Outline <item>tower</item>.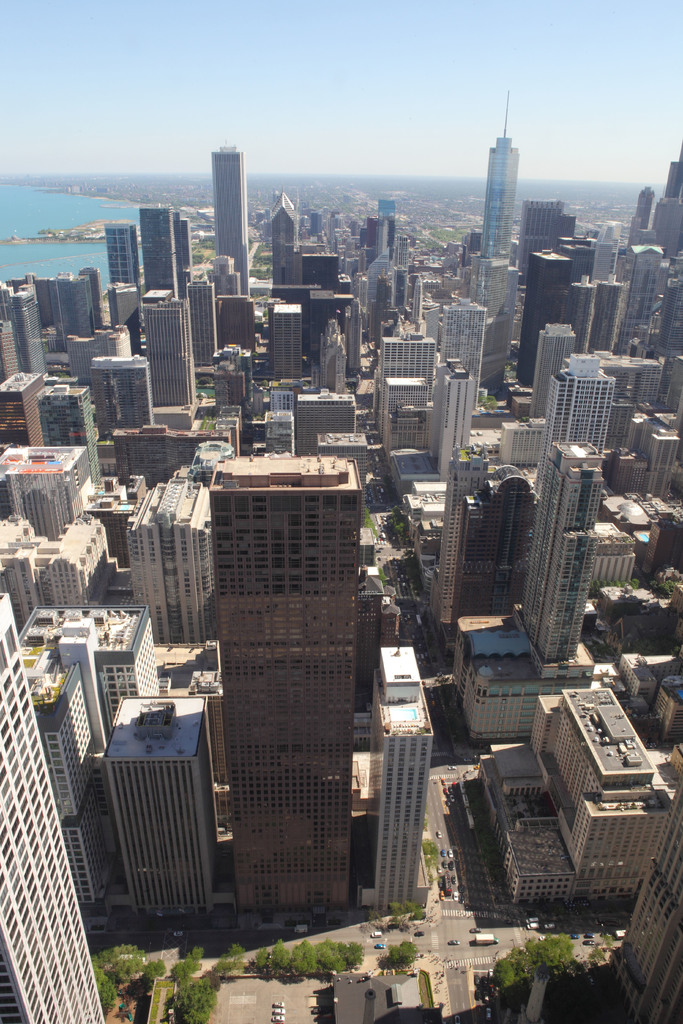
Outline: [left=521, top=449, right=591, bottom=658].
